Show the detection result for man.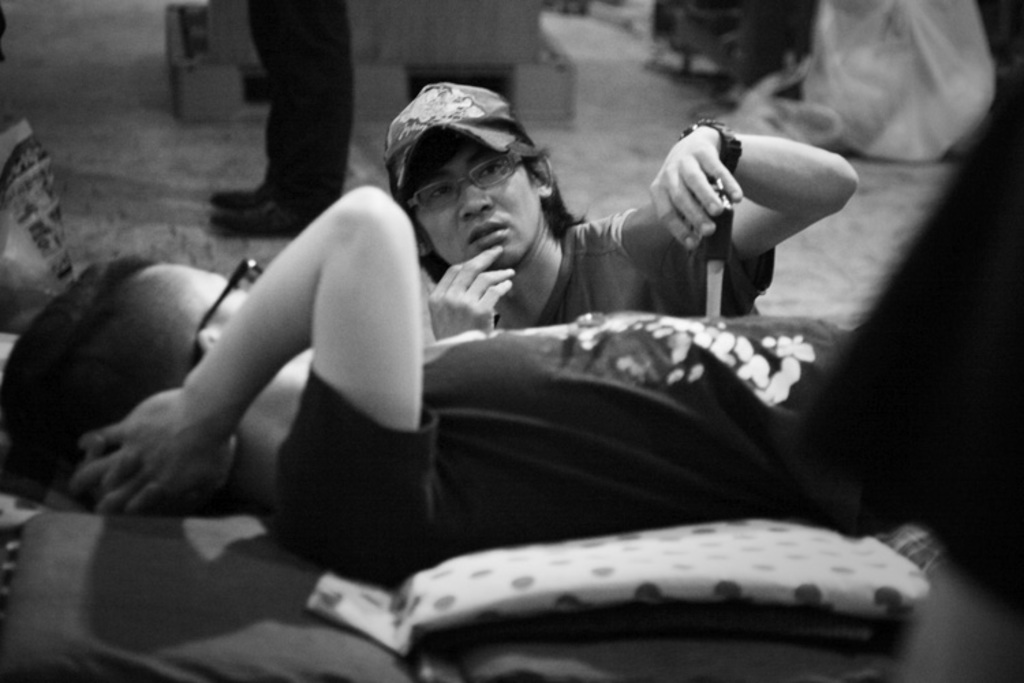
[left=0, top=137, right=1023, bottom=596].
